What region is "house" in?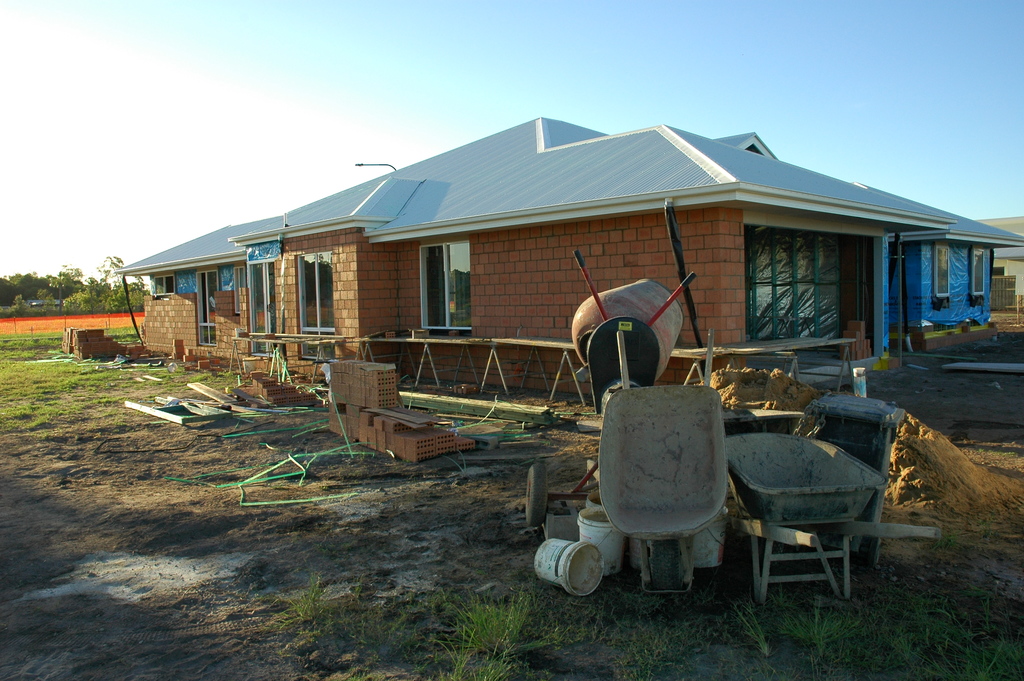
region(116, 117, 948, 389).
